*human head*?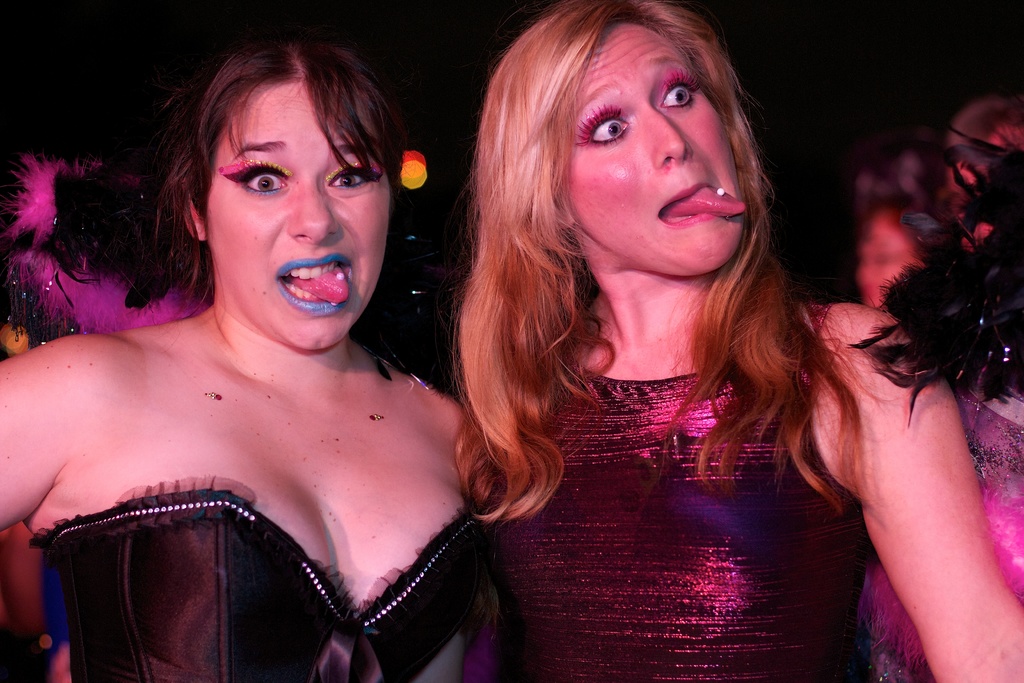
Rect(946, 94, 1023, 213)
